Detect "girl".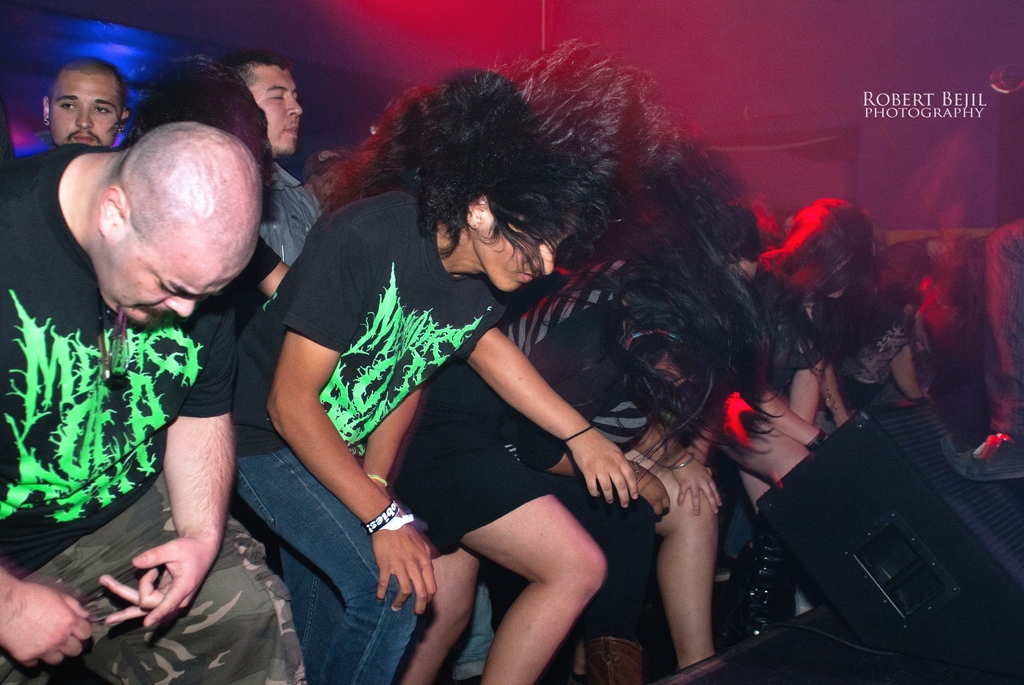
Detected at <region>983, 212, 1023, 450</region>.
